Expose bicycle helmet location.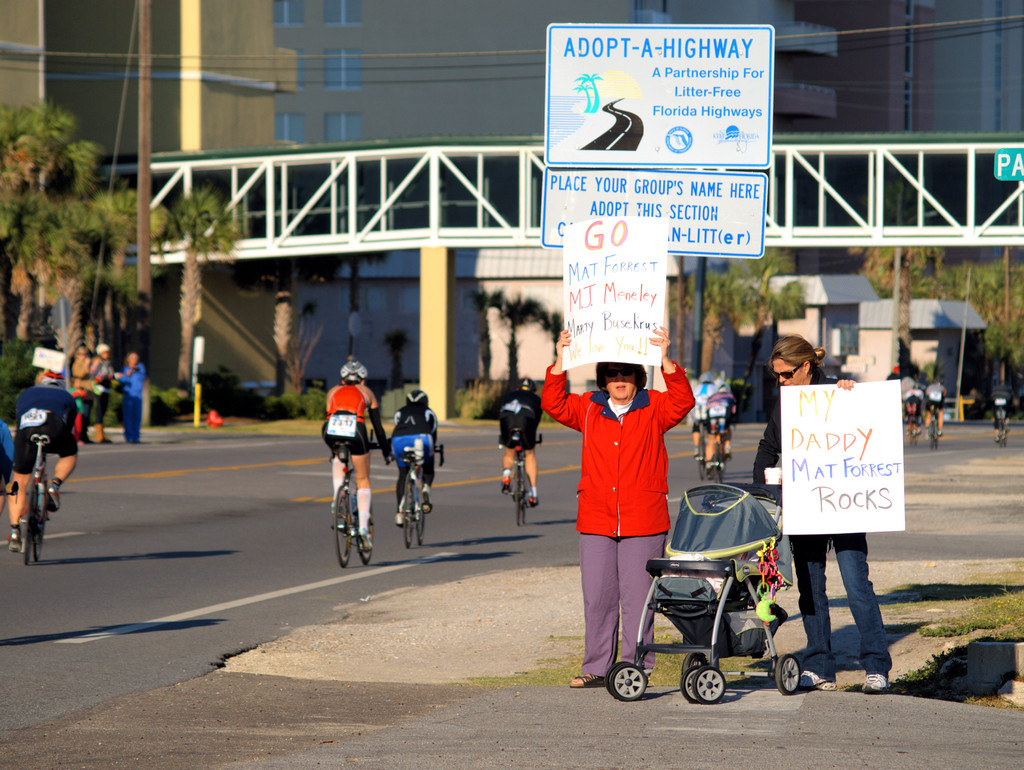
Exposed at <box>335,357,370,384</box>.
